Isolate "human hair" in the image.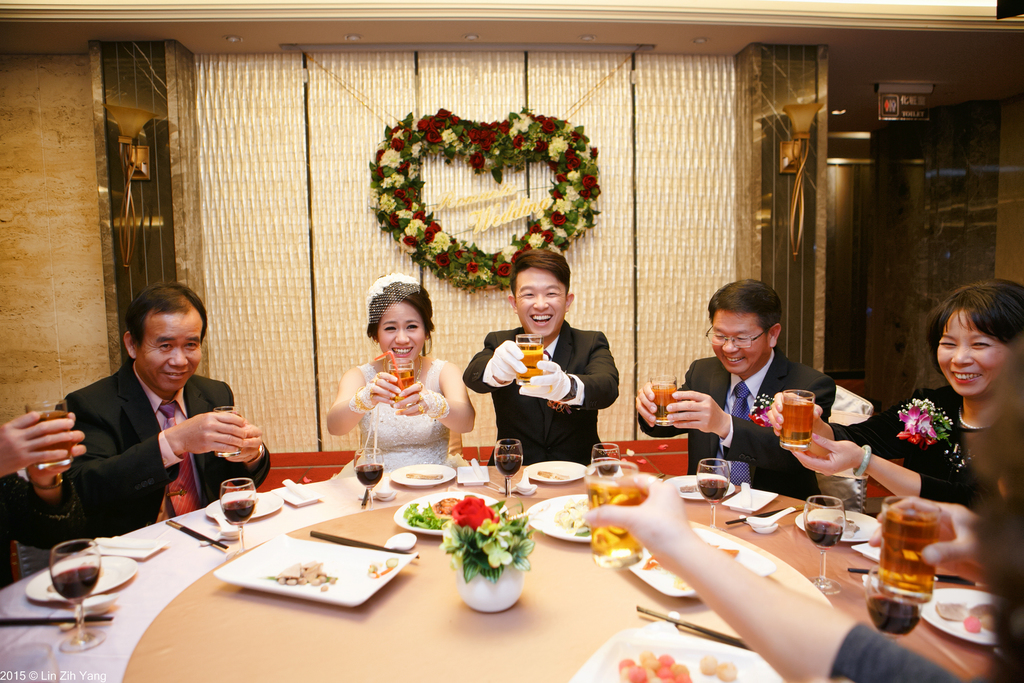
Isolated region: bbox=[364, 273, 434, 359].
